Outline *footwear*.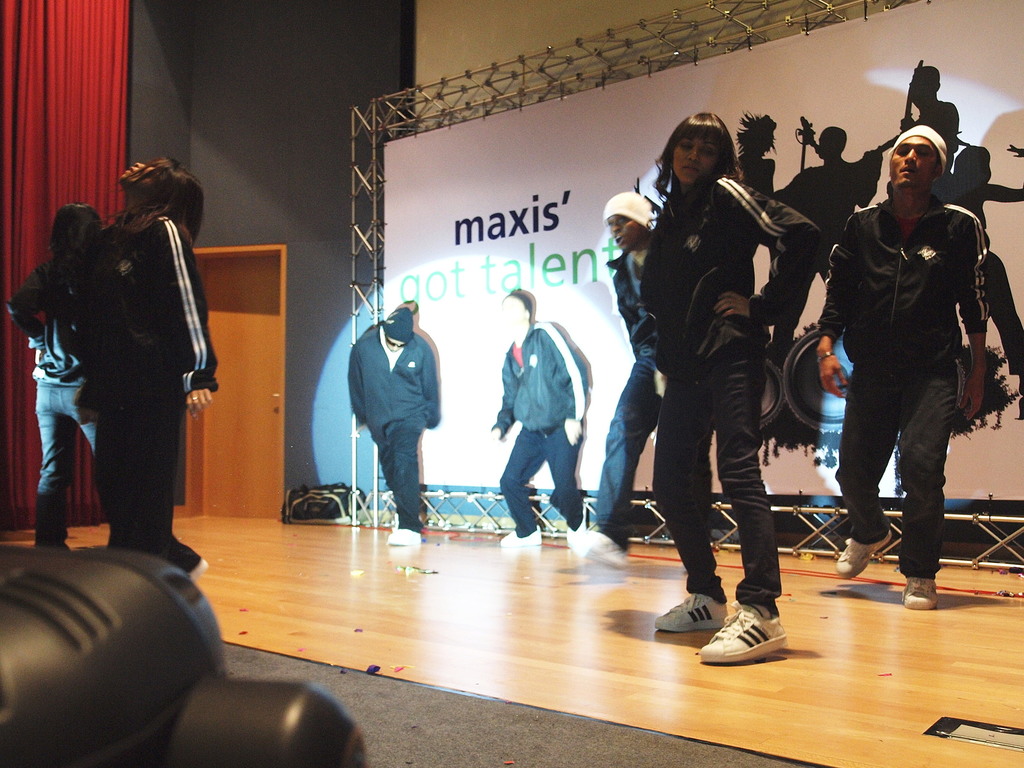
Outline: l=191, t=555, r=208, b=580.
